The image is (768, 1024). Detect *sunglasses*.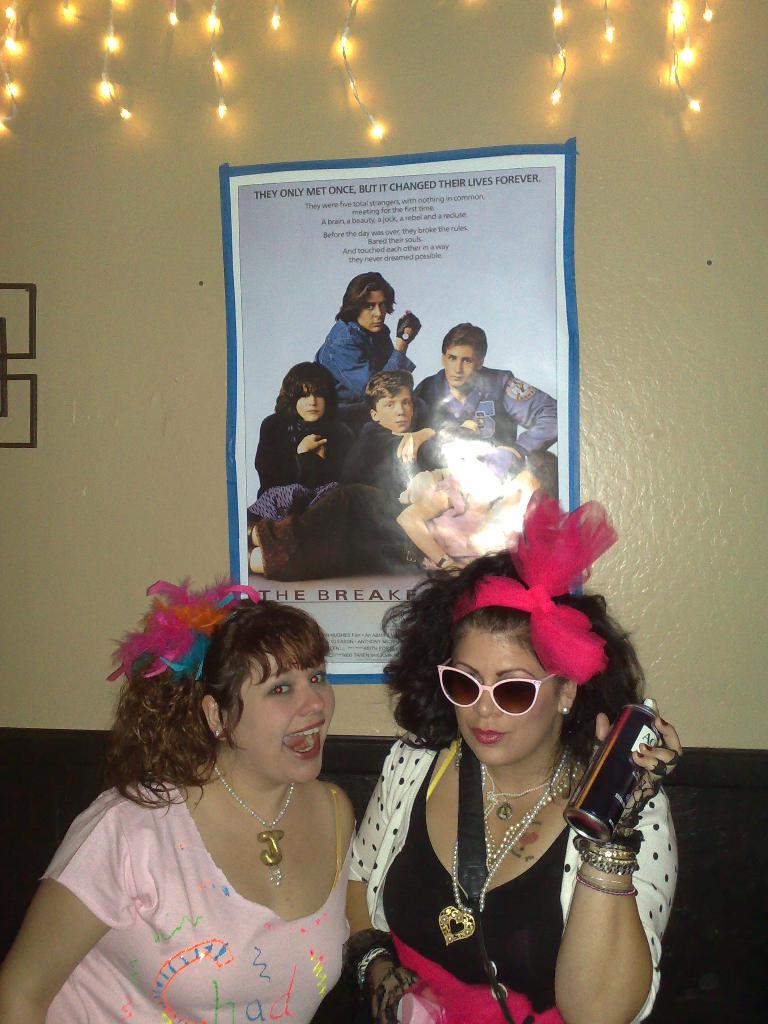
Detection: [x1=436, y1=659, x2=568, y2=713].
